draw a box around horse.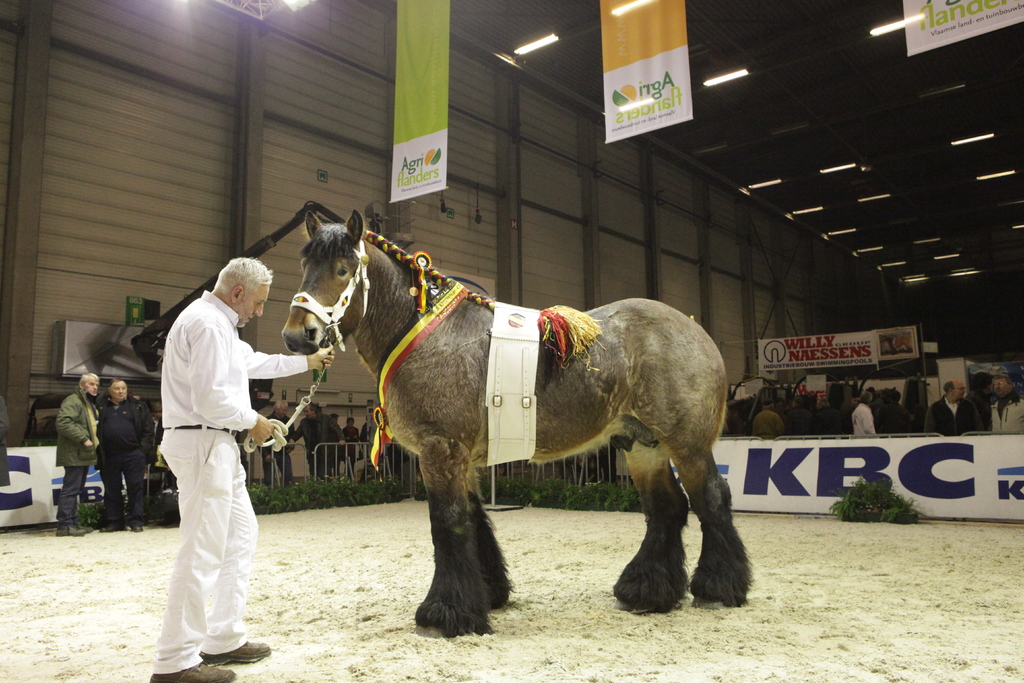
(x1=283, y1=209, x2=753, y2=639).
